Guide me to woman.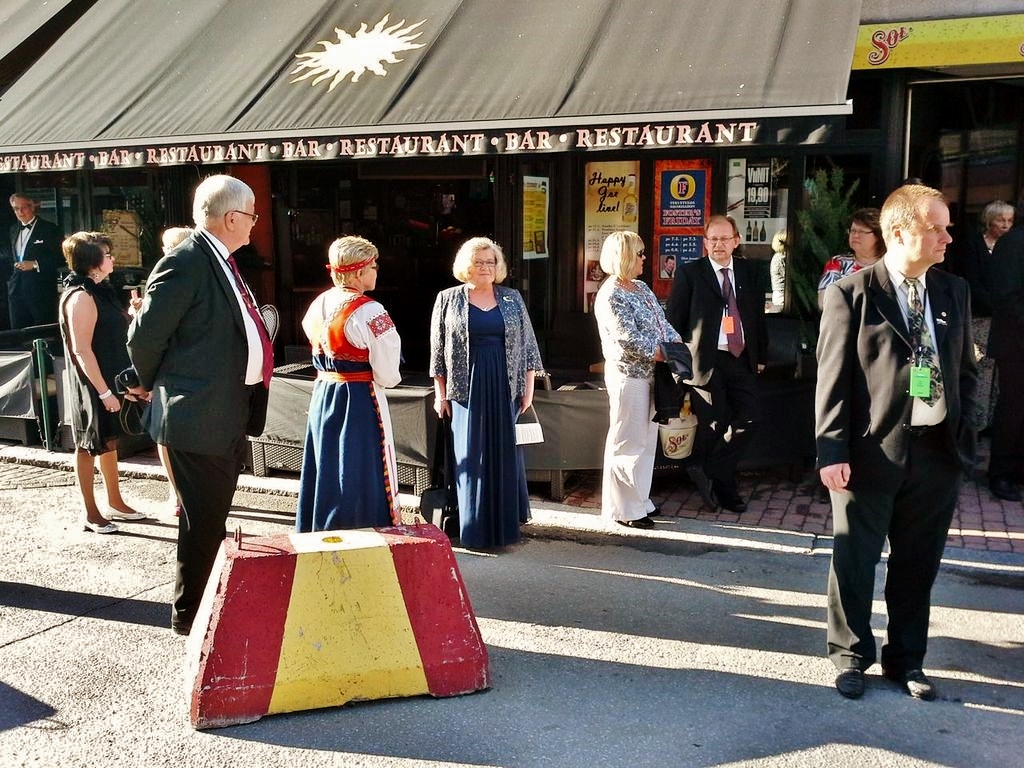
Guidance: (left=58, top=231, right=150, bottom=534).
